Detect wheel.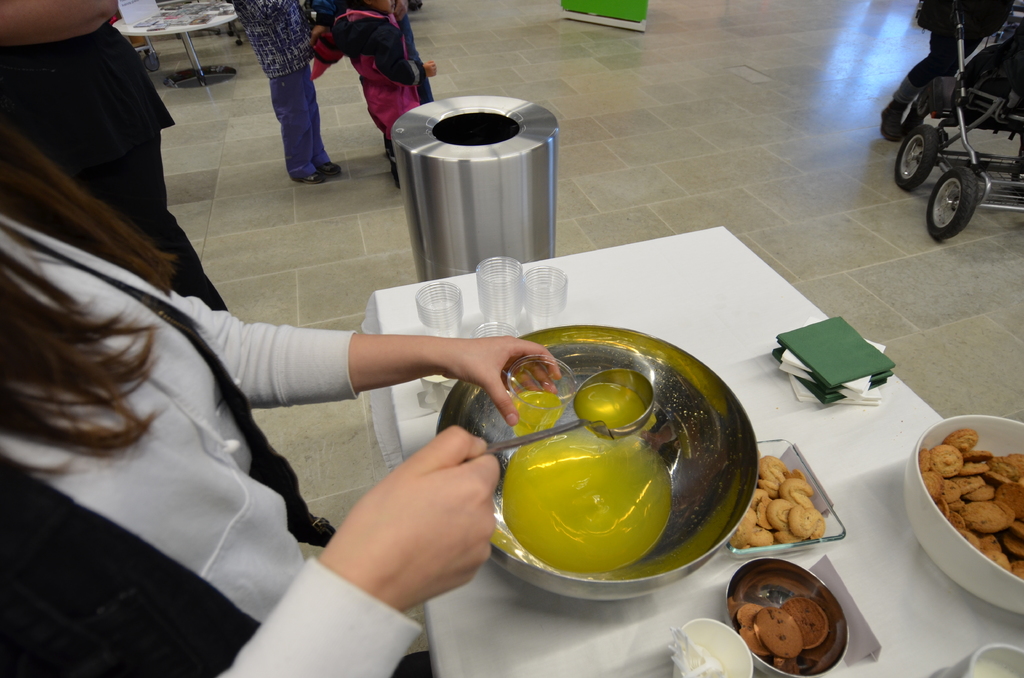
Detected at select_region(931, 173, 970, 234).
